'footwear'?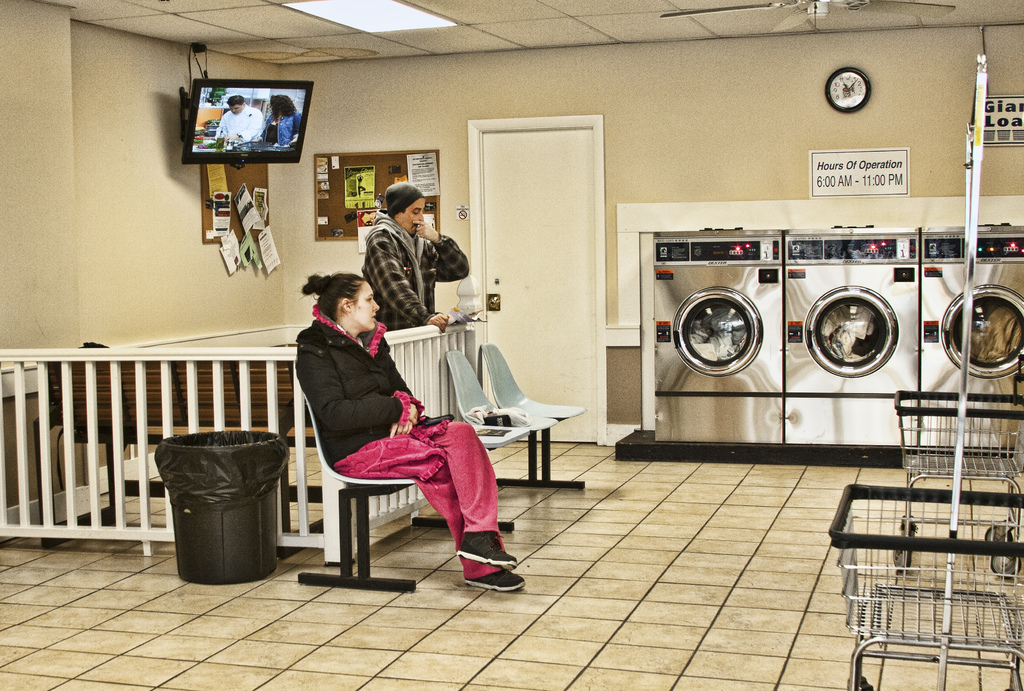
[451,527,519,572]
